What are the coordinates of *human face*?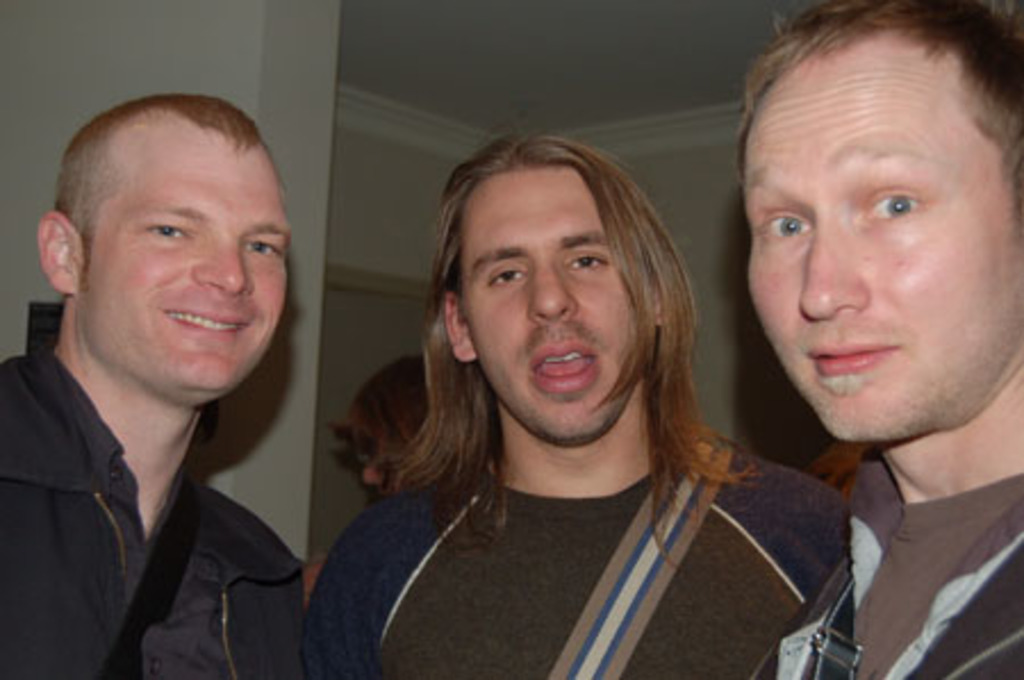
x1=460 y1=166 x2=653 y2=439.
